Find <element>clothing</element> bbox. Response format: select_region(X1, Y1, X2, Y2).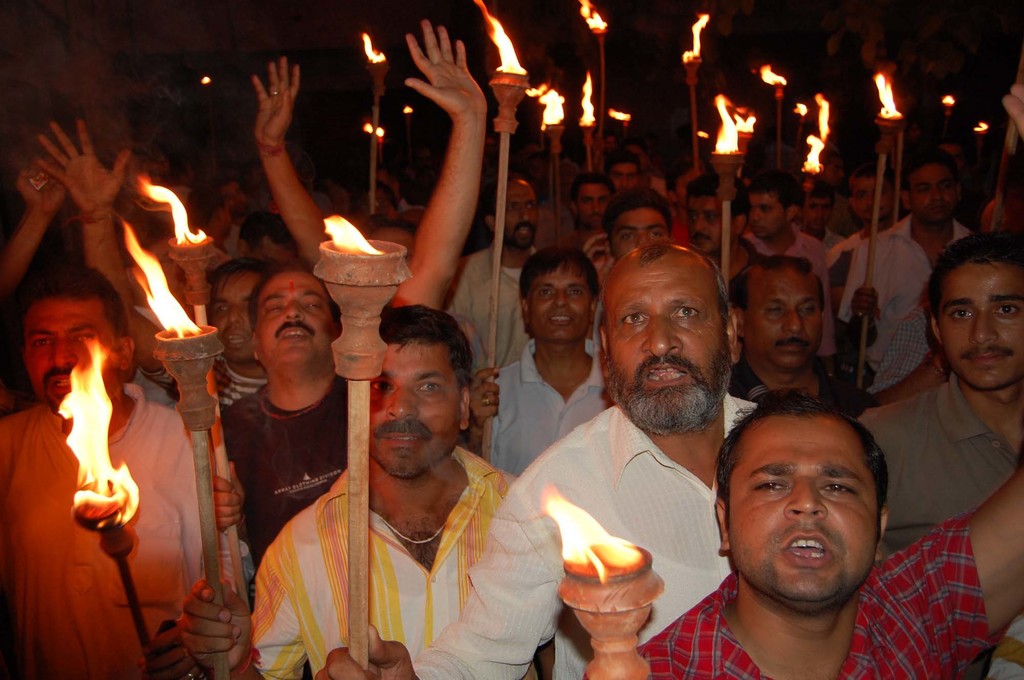
select_region(856, 361, 1023, 677).
